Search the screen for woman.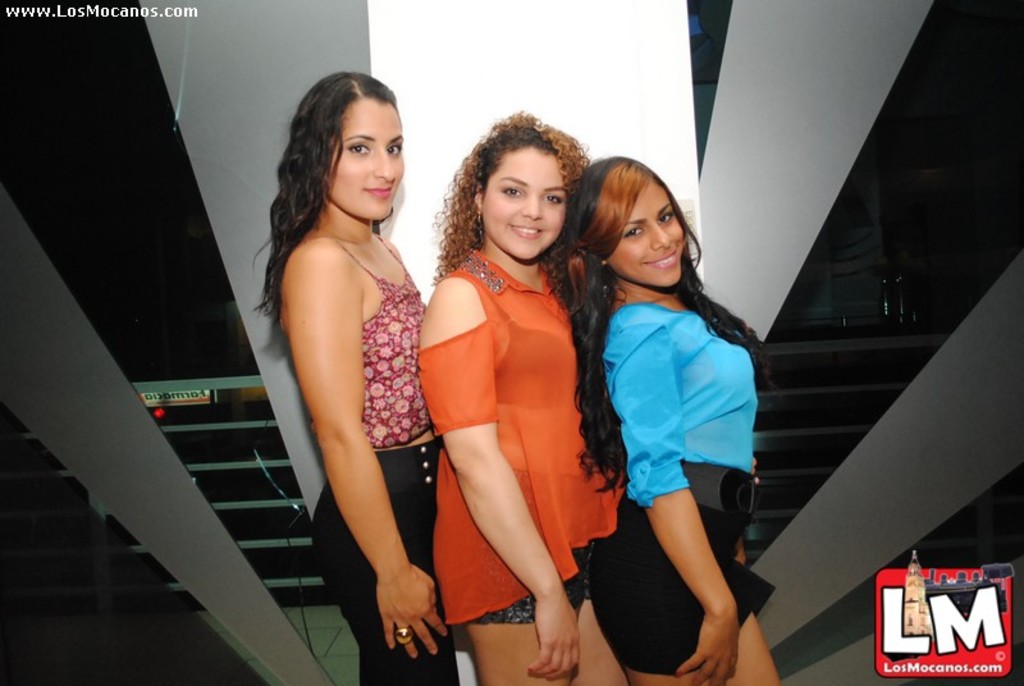
Found at x1=561 y1=148 x2=791 y2=685.
